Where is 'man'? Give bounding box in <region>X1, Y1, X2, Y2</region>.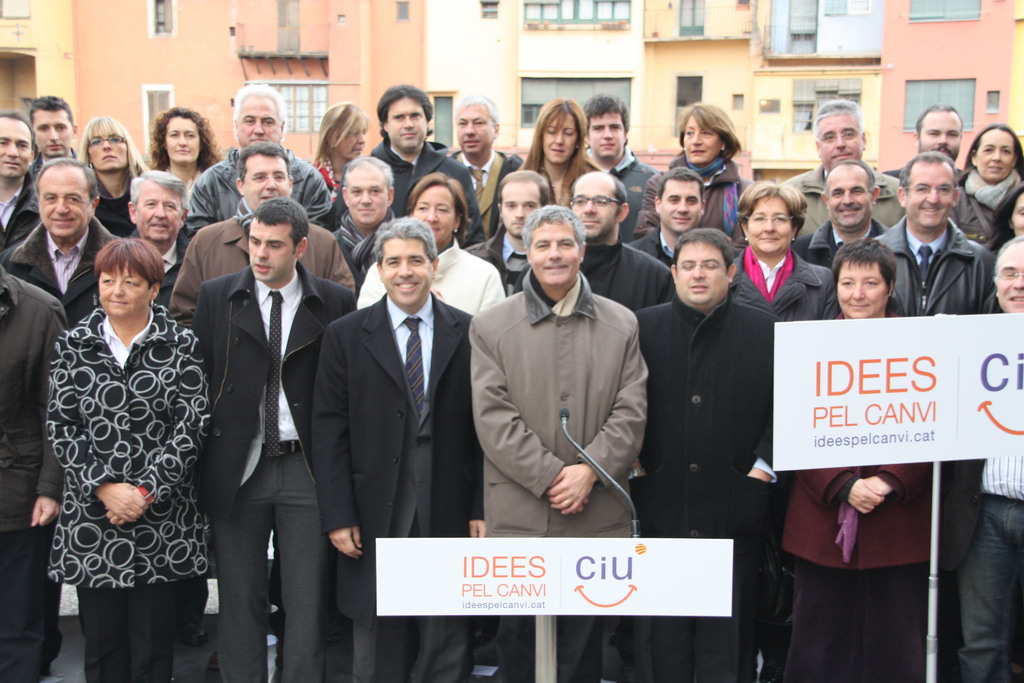
<region>886, 102, 971, 228</region>.
